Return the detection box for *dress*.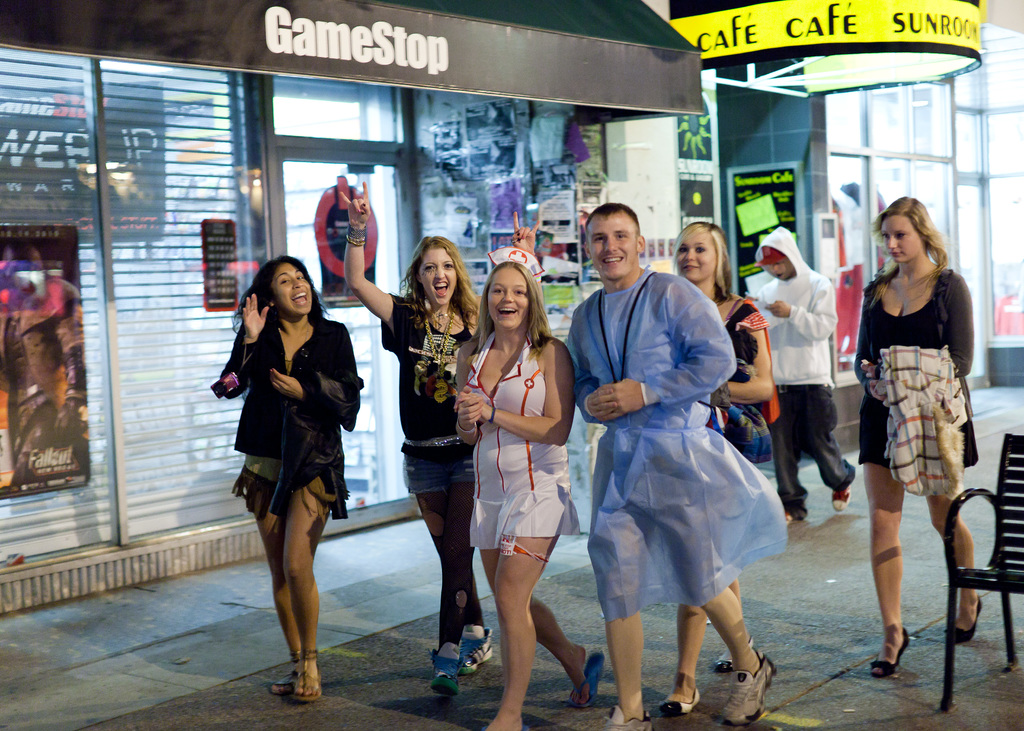
{"left": 468, "top": 331, "right": 573, "bottom": 550}.
